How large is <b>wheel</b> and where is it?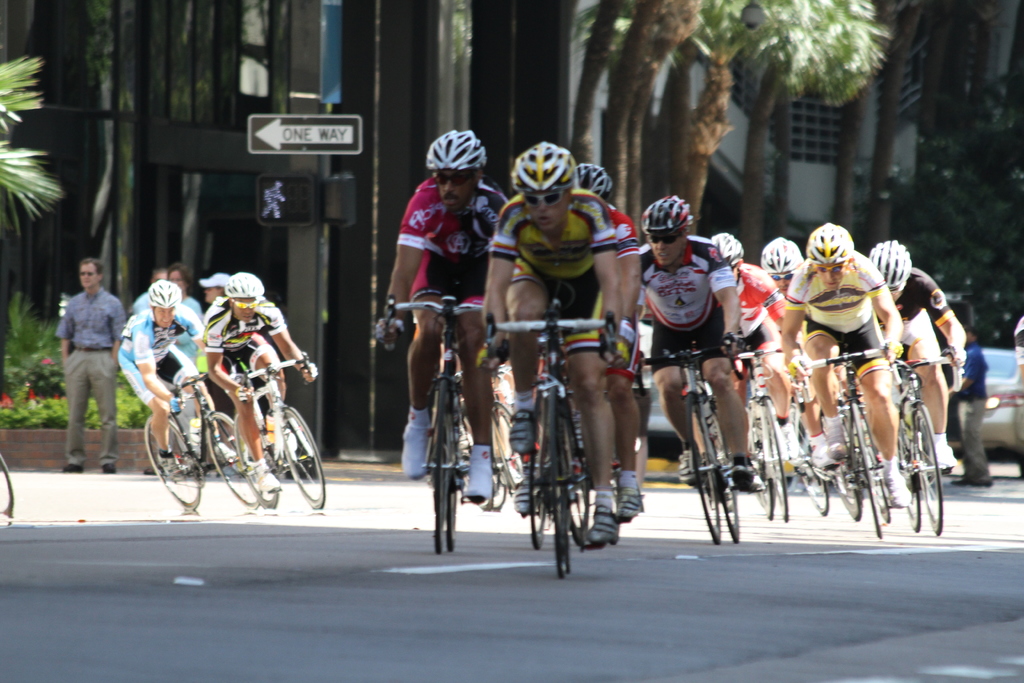
Bounding box: 542 384 568 580.
